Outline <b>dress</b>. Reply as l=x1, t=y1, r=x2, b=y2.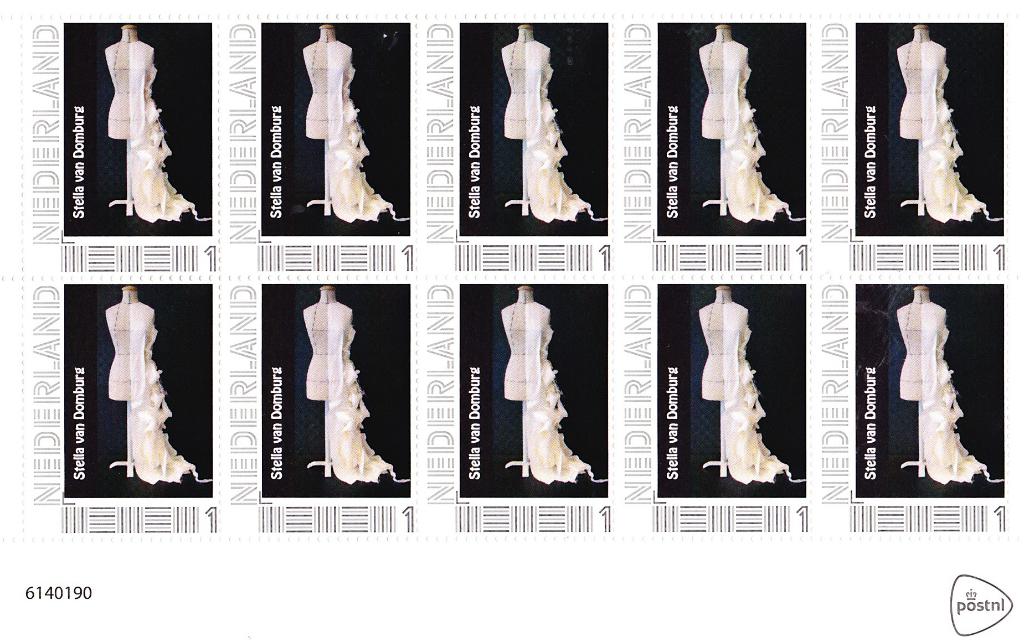
l=107, t=305, r=156, b=410.
